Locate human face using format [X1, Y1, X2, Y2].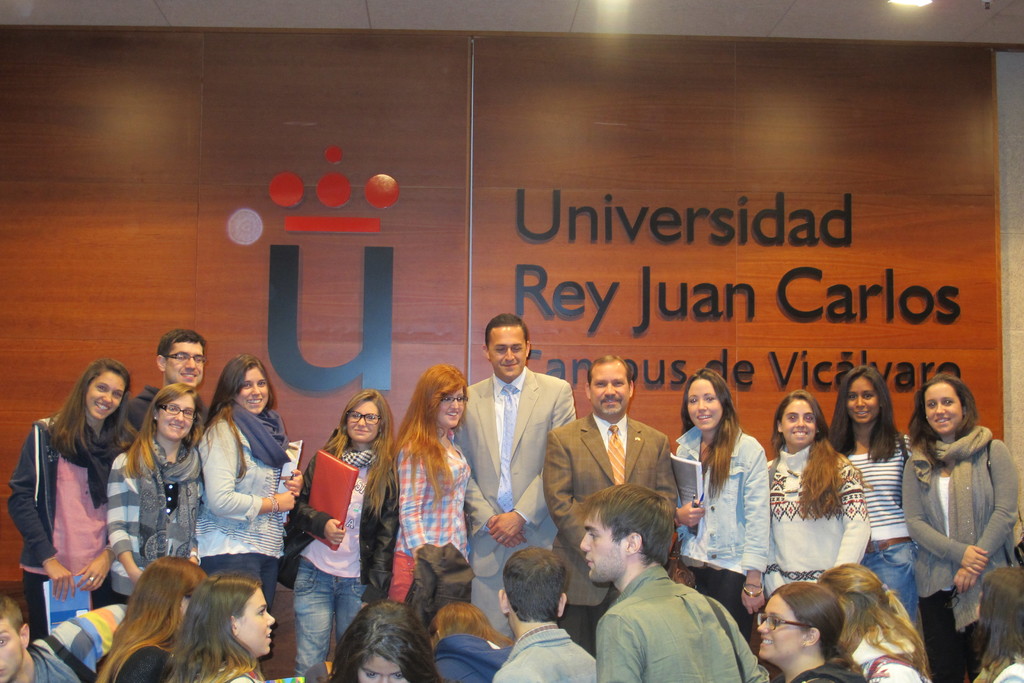
[342, 399, 378, 445].
